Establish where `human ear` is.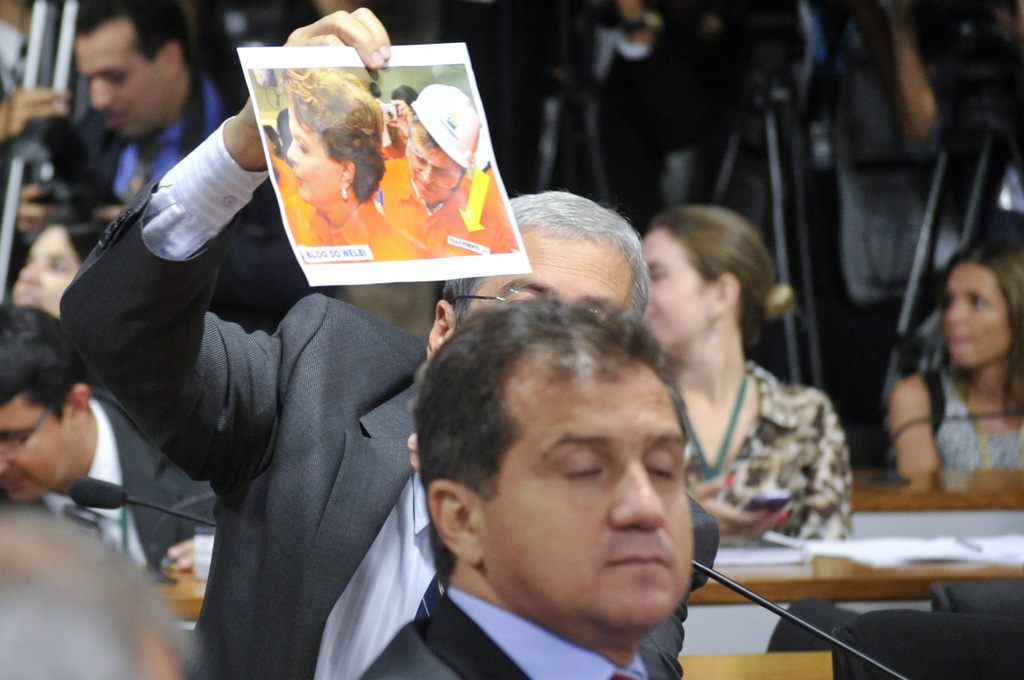
Established at detection(64, 379, 93, 421).
